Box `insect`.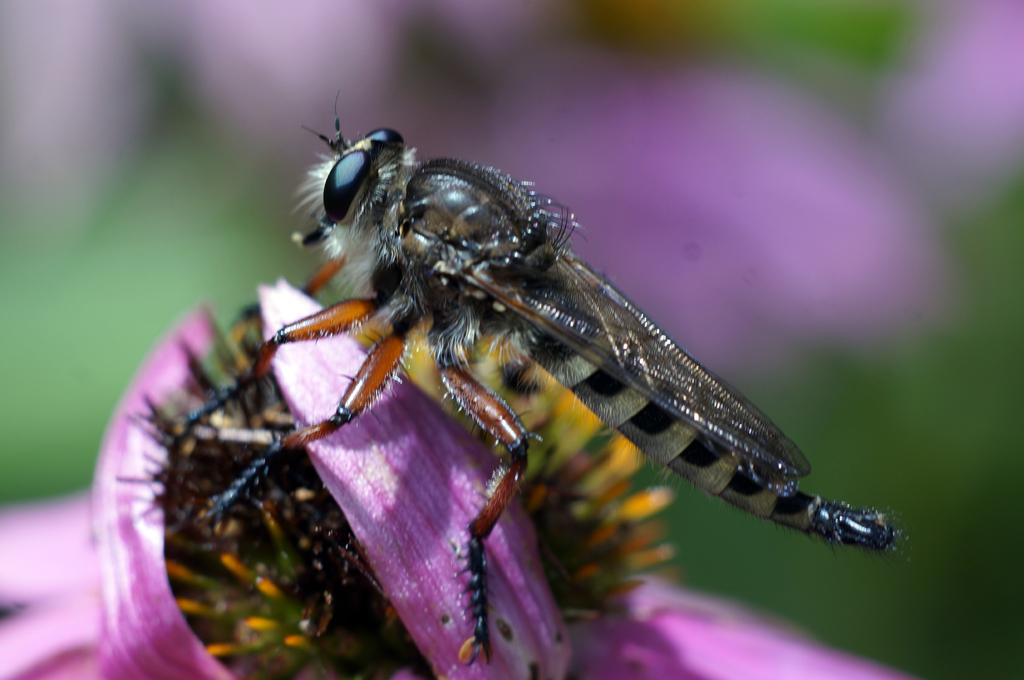
{"left": 172, "top": 91, "right": 920, "bottom": 666}.
